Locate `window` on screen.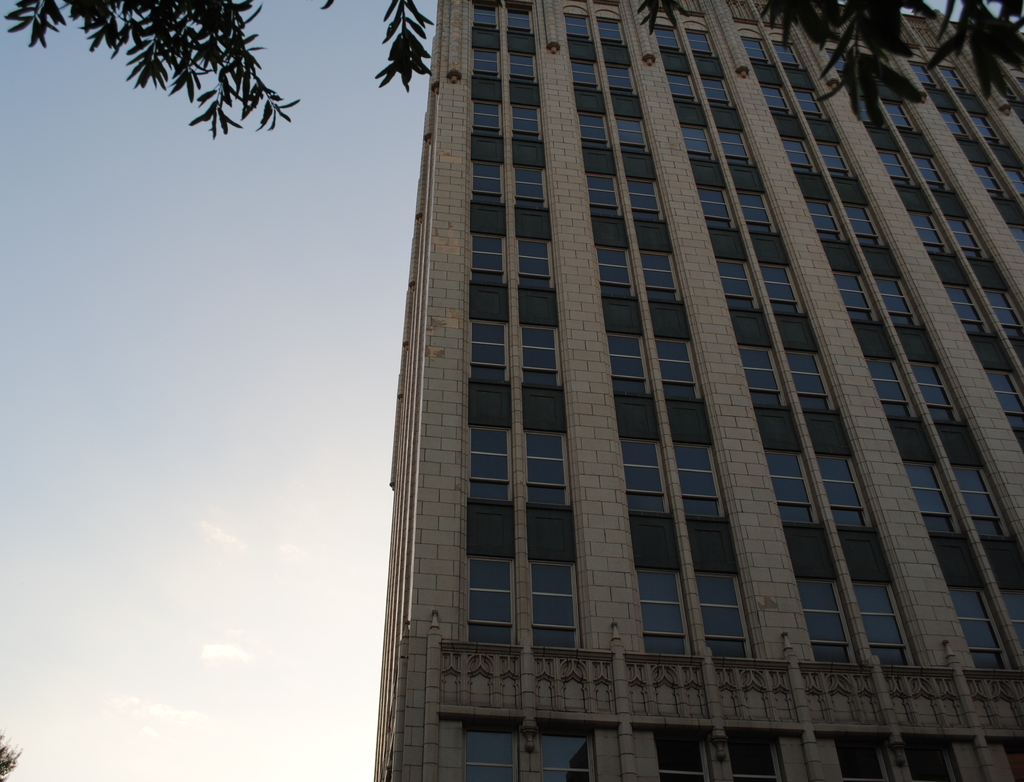
On screen at select_region(540, 728, 593, 781).
